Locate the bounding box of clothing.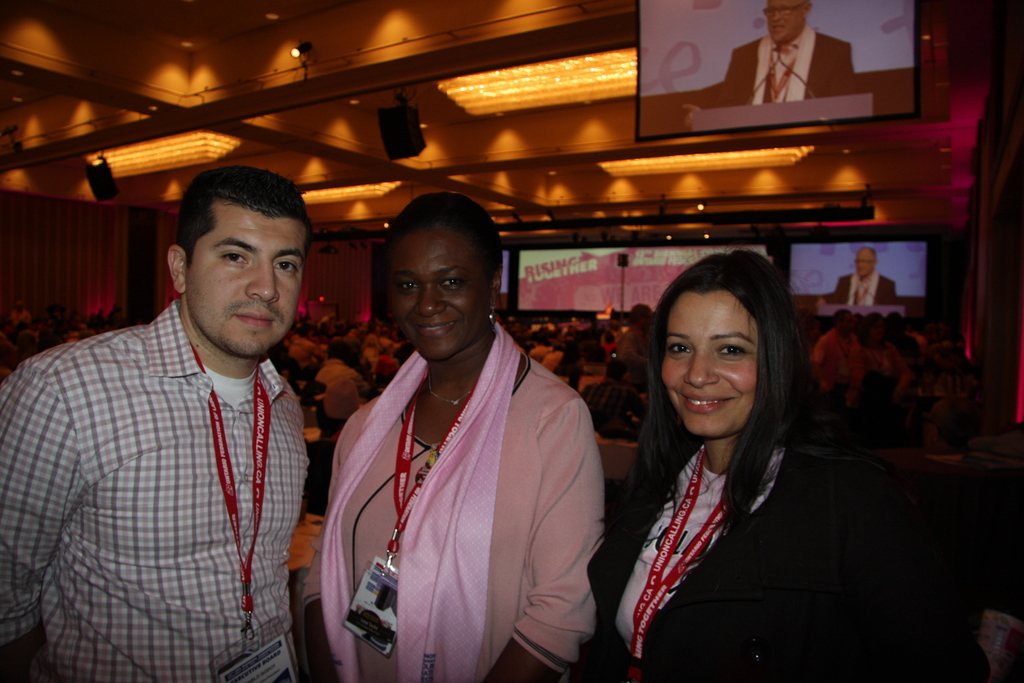
Bounding box: 702 29 857 101.
